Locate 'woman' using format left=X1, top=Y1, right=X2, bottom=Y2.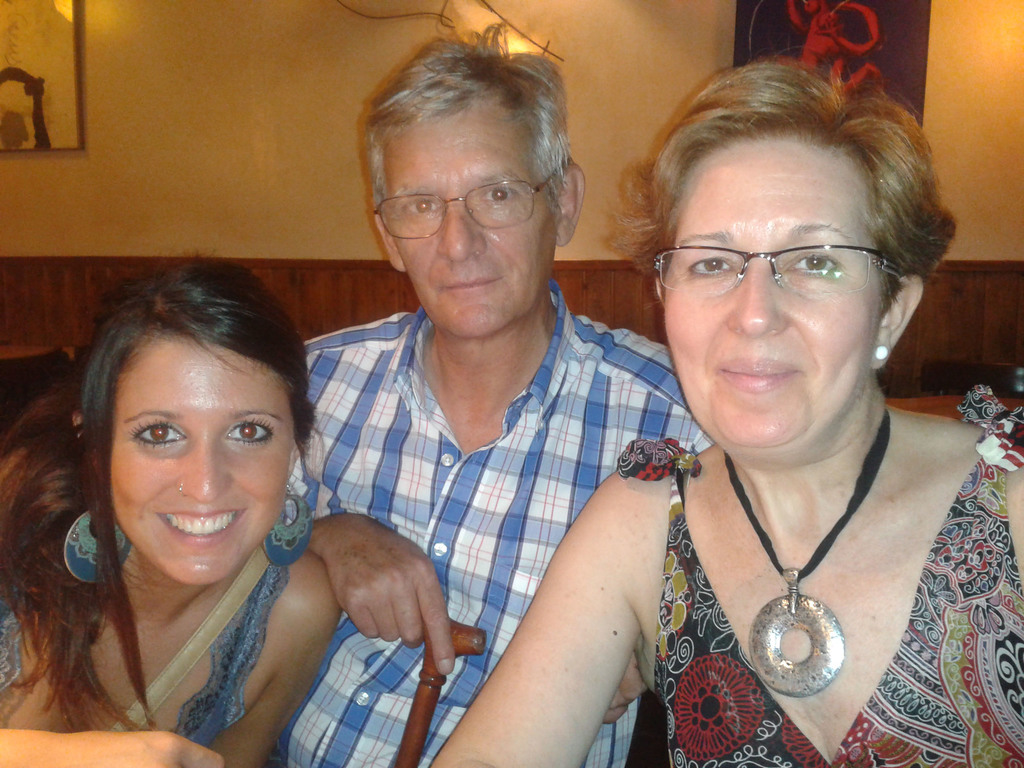
left=21, top=260, right=428, bottom=740.
